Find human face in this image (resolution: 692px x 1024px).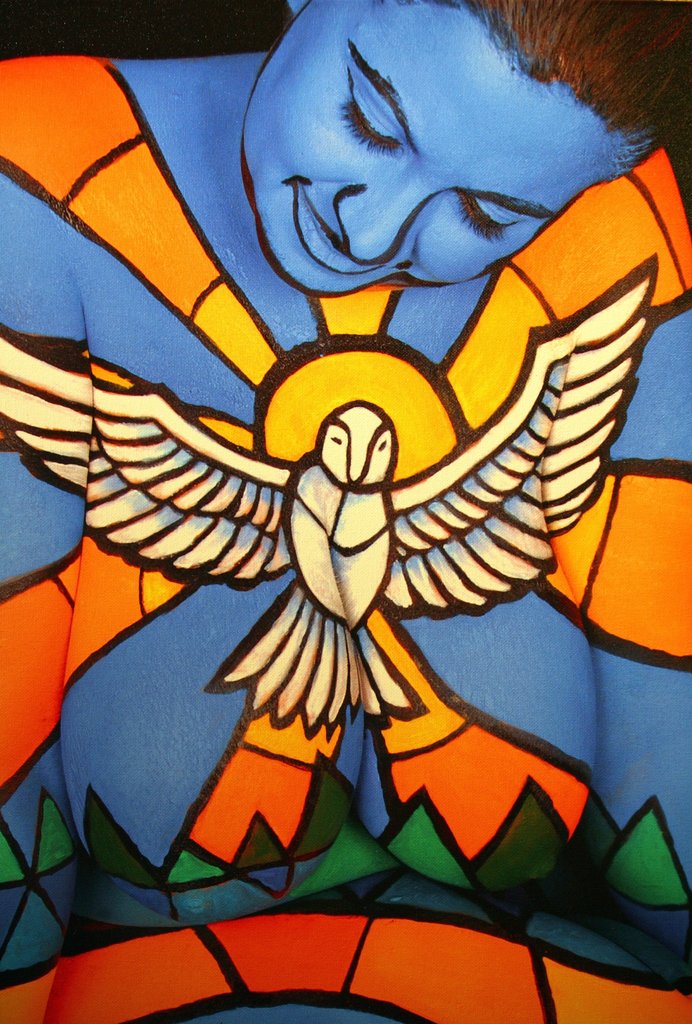
select_region(244, 1, 655, 286).
